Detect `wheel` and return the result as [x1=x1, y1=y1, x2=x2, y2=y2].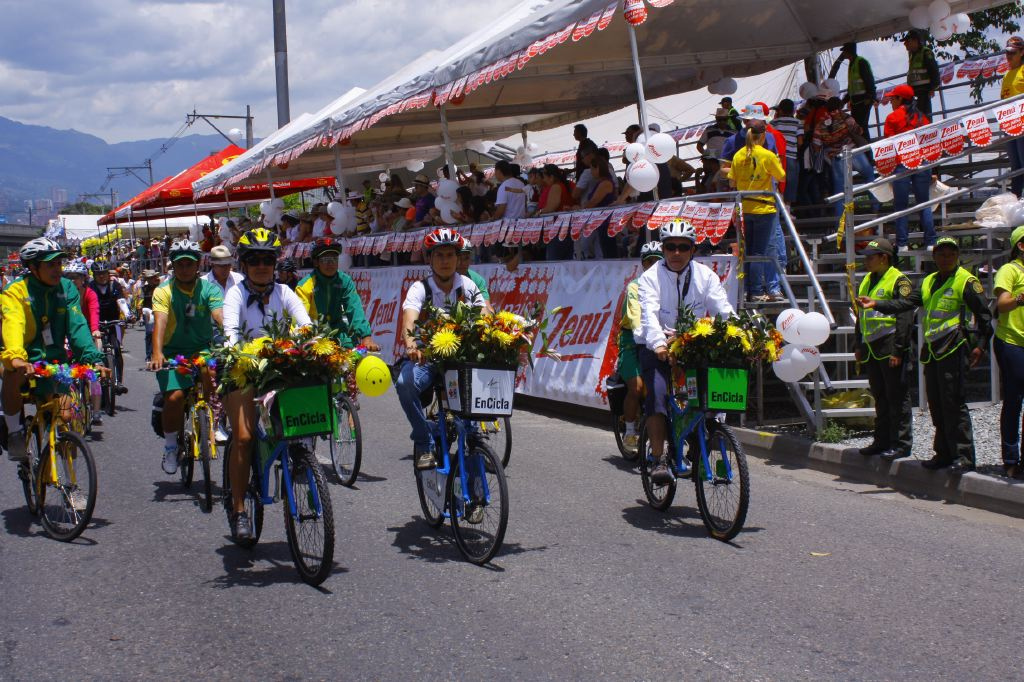
[x1=636, y1=437, x2=679, y2=510].
